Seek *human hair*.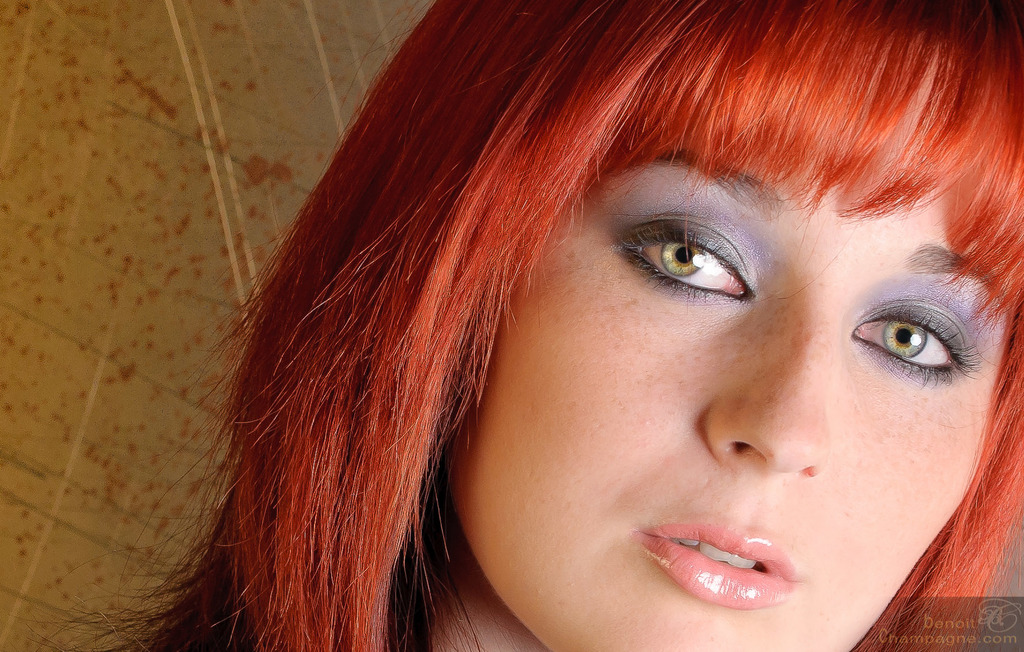
box(225, 0, 1023, 651).
